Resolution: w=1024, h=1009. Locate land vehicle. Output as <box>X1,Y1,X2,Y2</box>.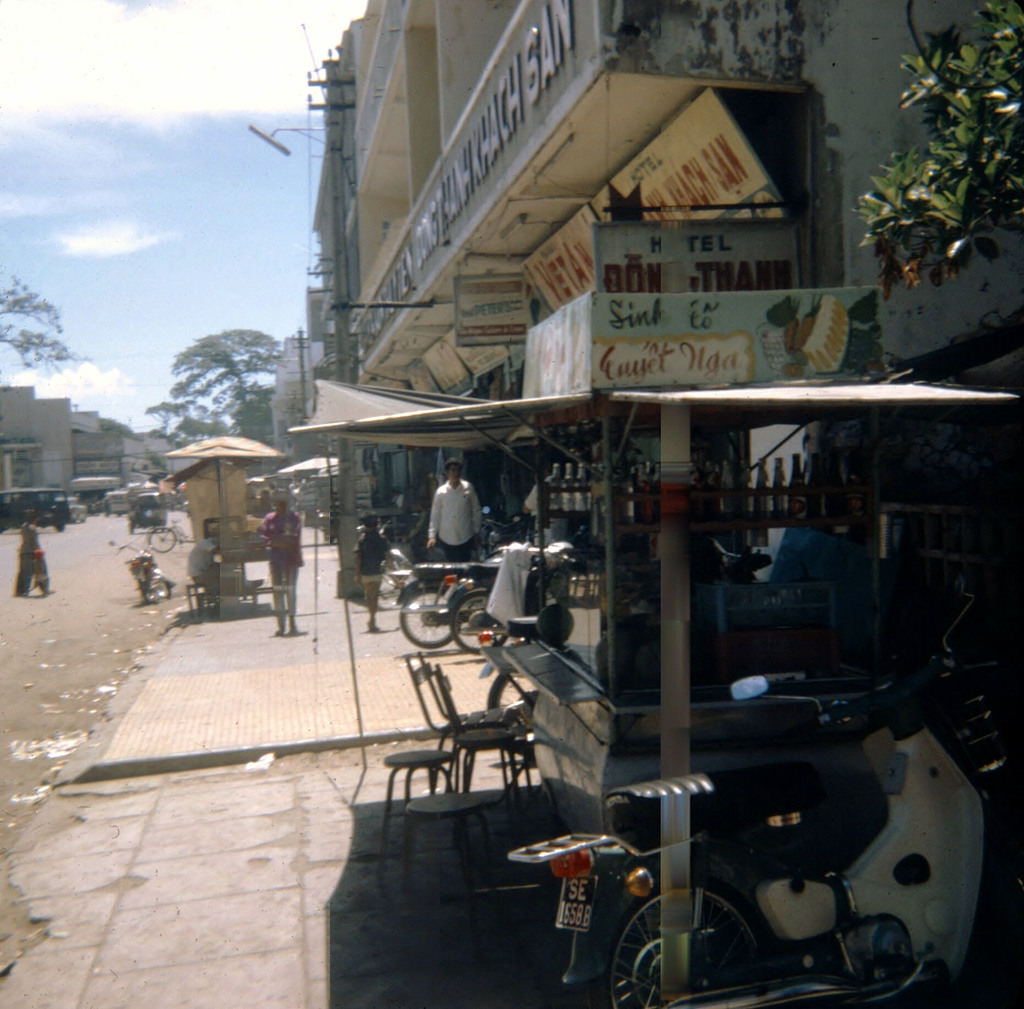
<box>384,535,577,655</box>.
